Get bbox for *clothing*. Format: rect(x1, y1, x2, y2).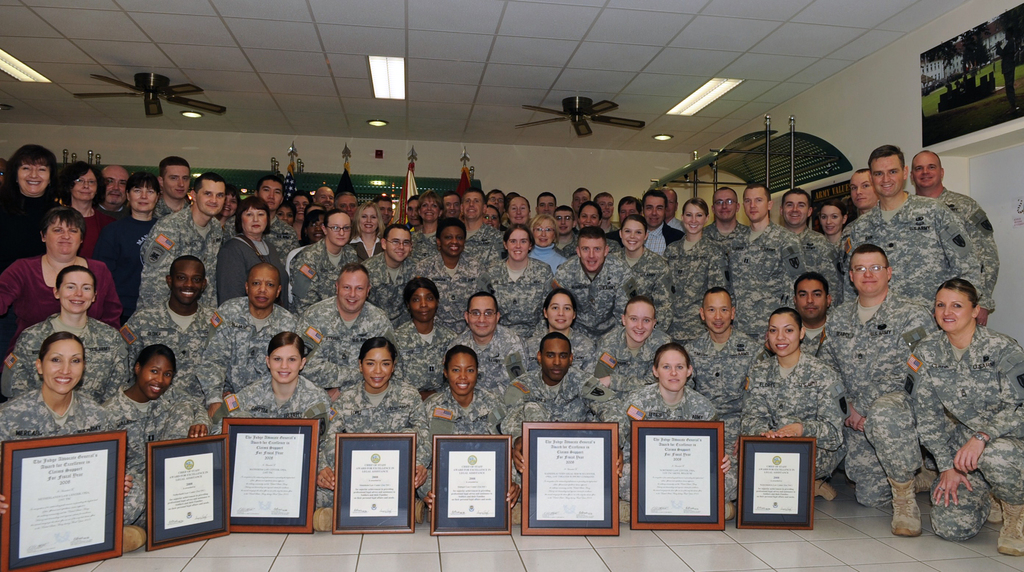
rect(0, 183, 58, 278).
